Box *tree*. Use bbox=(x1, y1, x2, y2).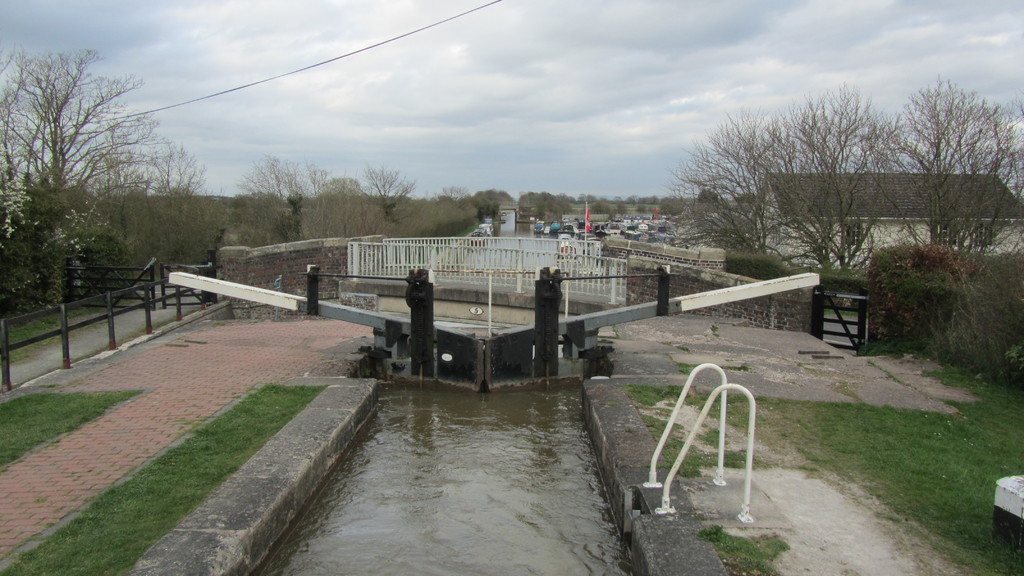
bbox=(0, 27, 168, 329).
